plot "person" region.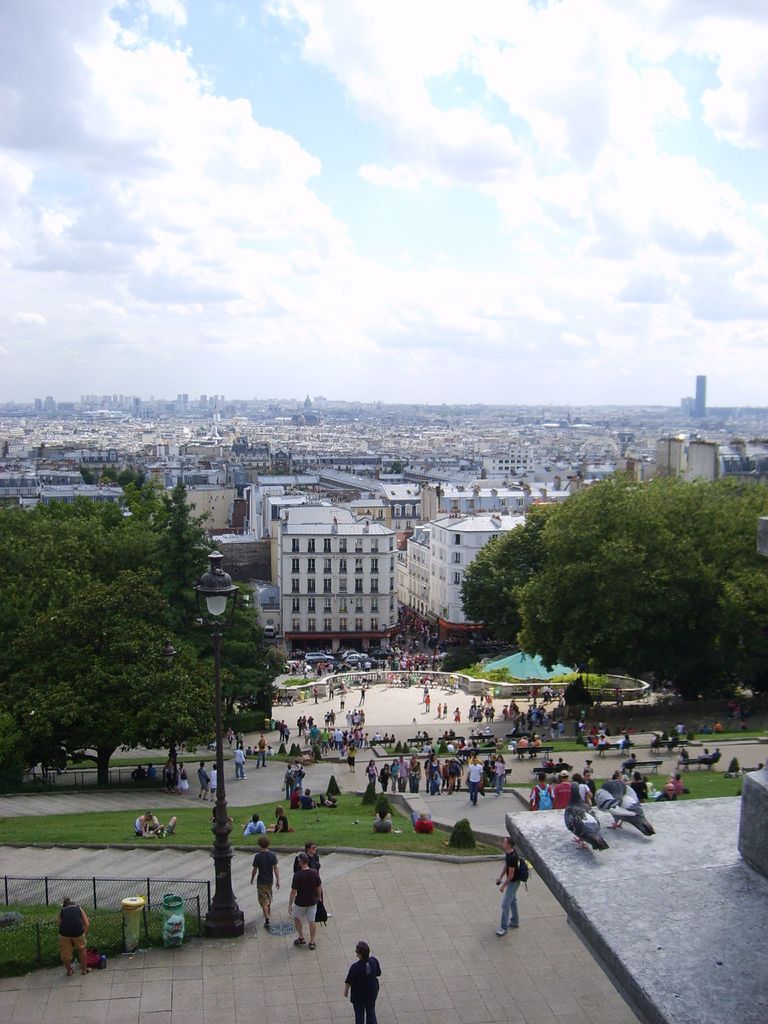
Plotted at [583,767,595,793].
